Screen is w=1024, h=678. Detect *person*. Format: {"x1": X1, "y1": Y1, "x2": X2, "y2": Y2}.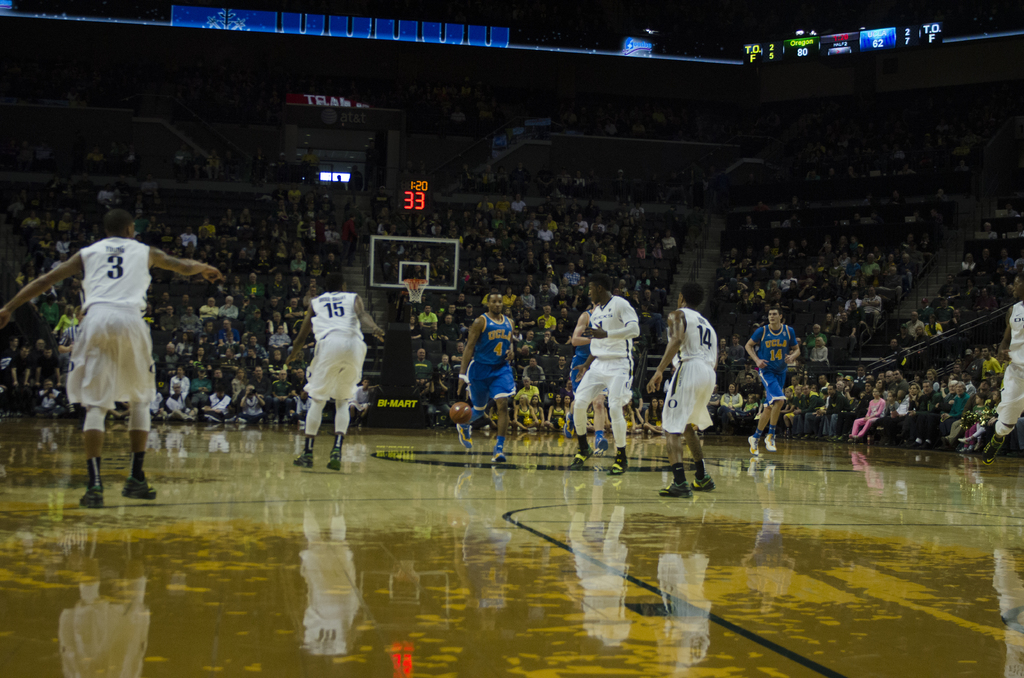
{"x1": 220, "y1": 208, "x2": 235, "y2": 227}.
